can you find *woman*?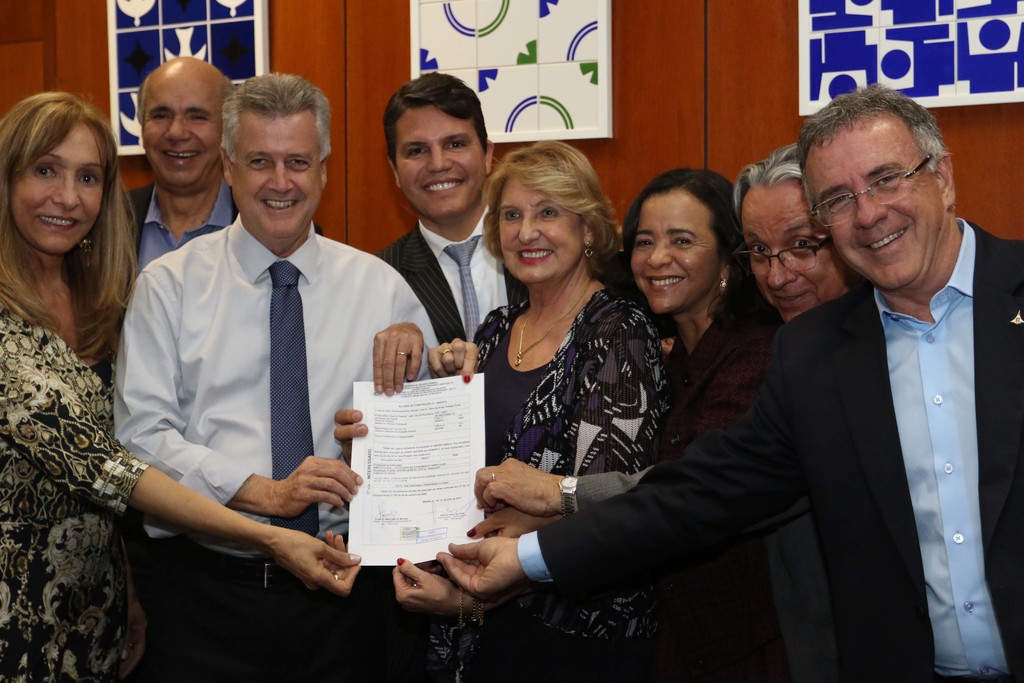
Yes, bounding box: box(0, 88, 359, 682).
